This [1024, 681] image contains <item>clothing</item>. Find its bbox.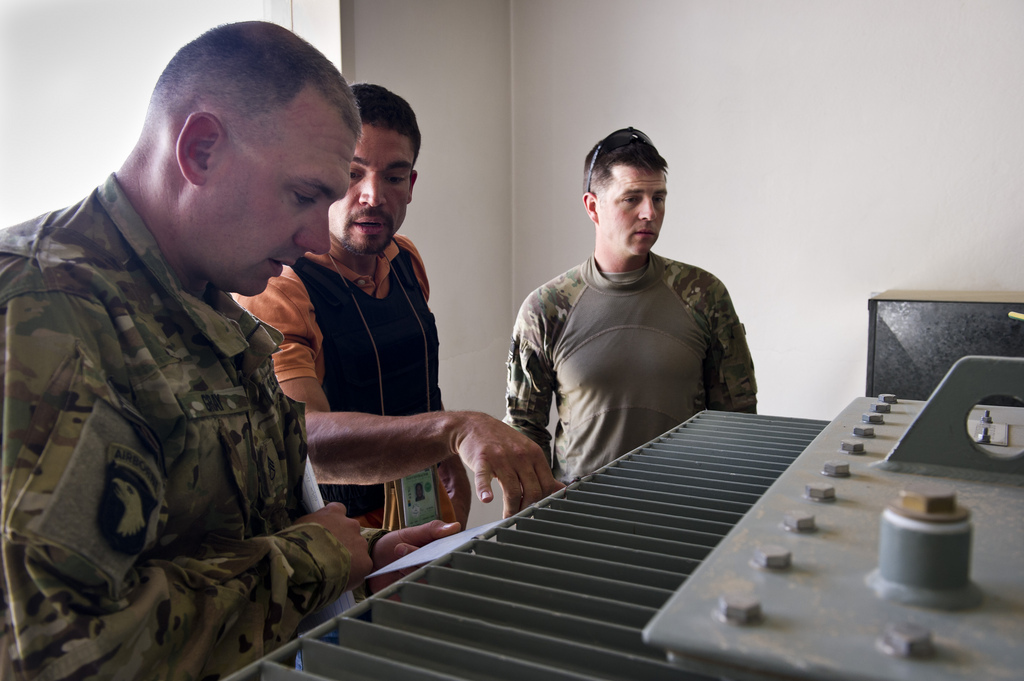
(x1=231, y1=233, x2=436, y2=536).
